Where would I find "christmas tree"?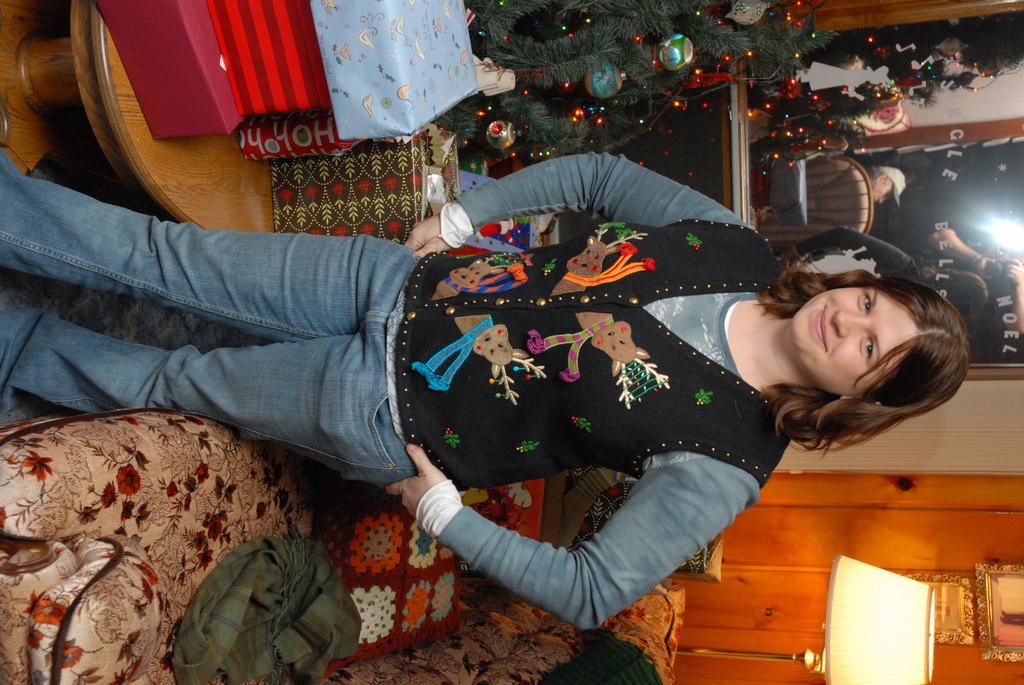
At [x1=435, y1=0, x2=1023, y2=177].
